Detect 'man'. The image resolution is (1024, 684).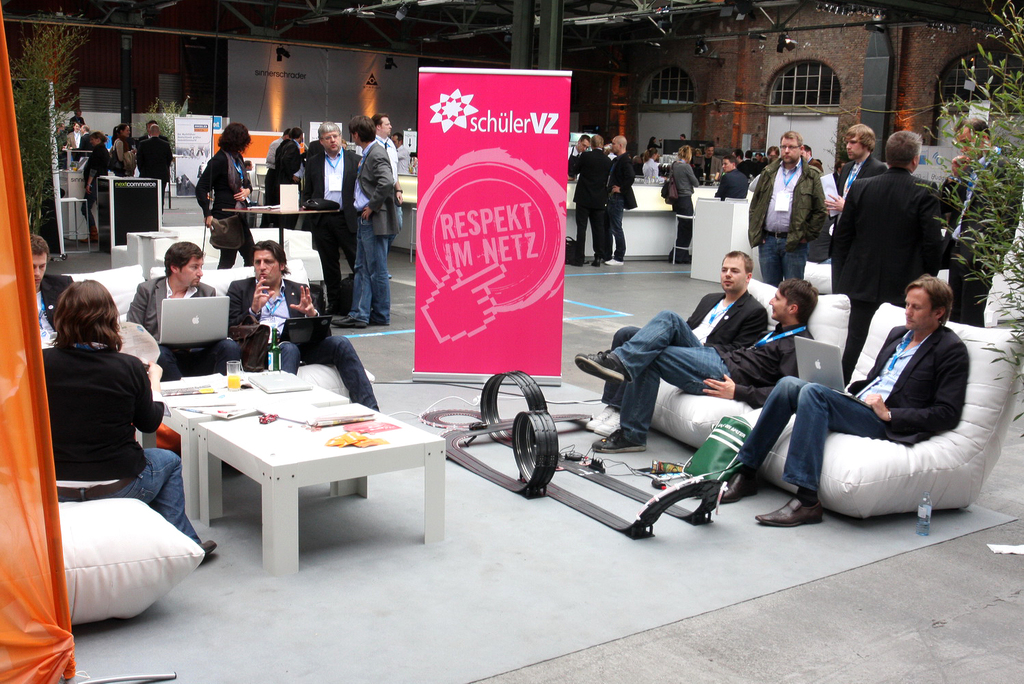
(x1=355, y1=111, x2=405, y2=246).
